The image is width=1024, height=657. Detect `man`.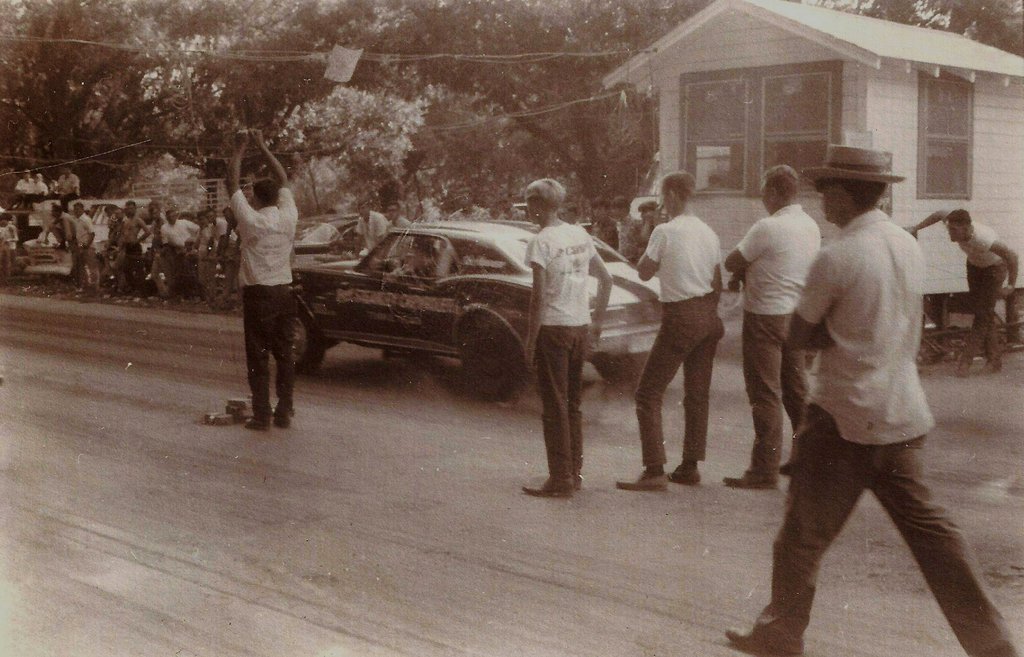
Detection: (610, 192, 641, 250).
